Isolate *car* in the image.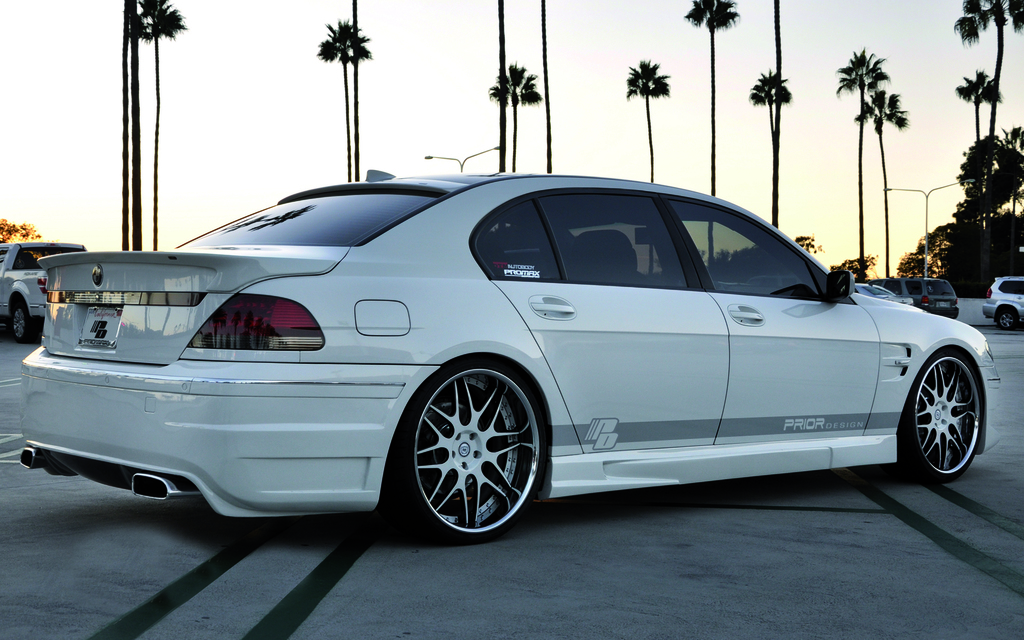
Isolated region: (858, 279, 915, 305).
